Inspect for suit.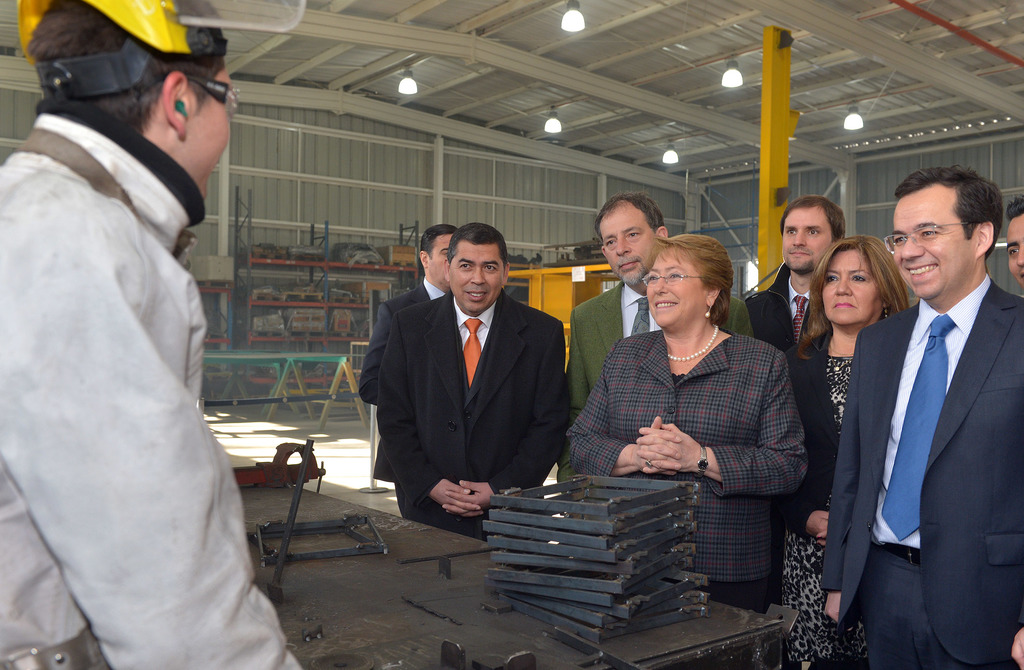
Inspection: [x1=354, y1=279, x2=444, y2=490].
